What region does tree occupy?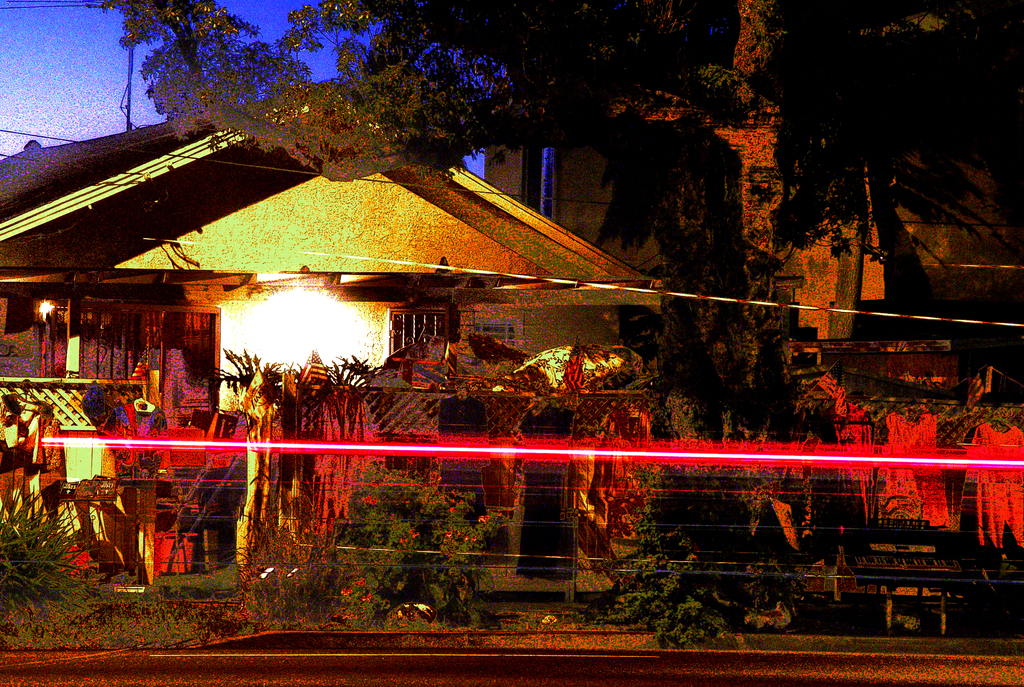
pyautogui.locateOnScreen(96, 0, 259, 110).
